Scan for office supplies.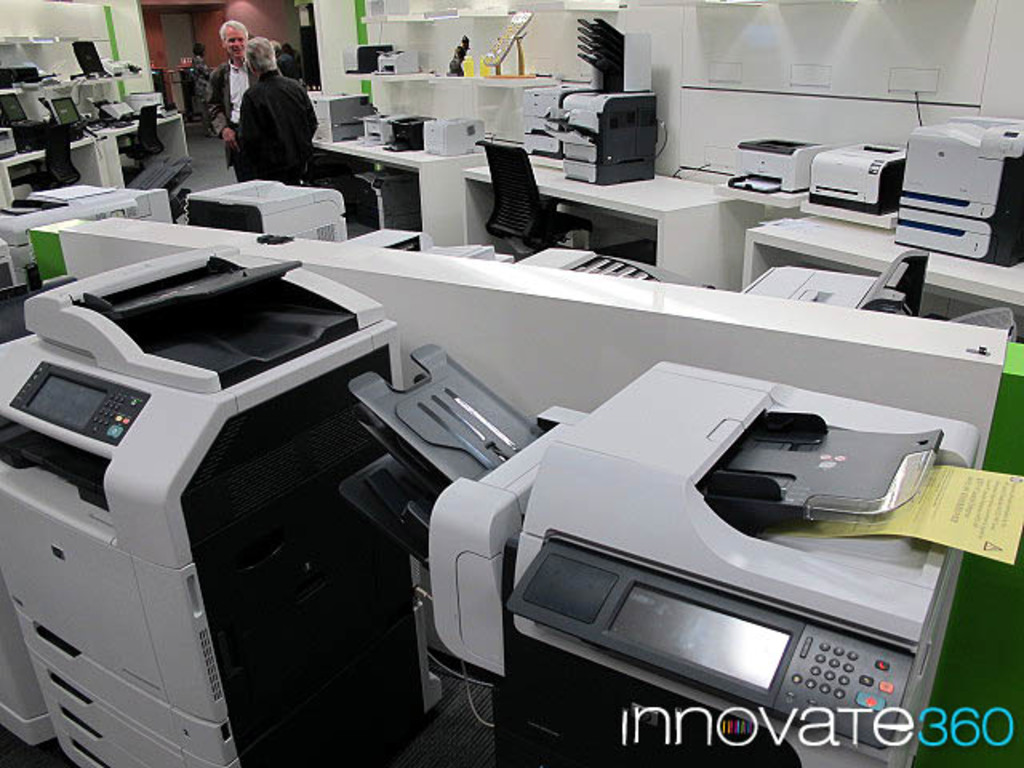
Scan result: <box>742,130,816,200</box>.
